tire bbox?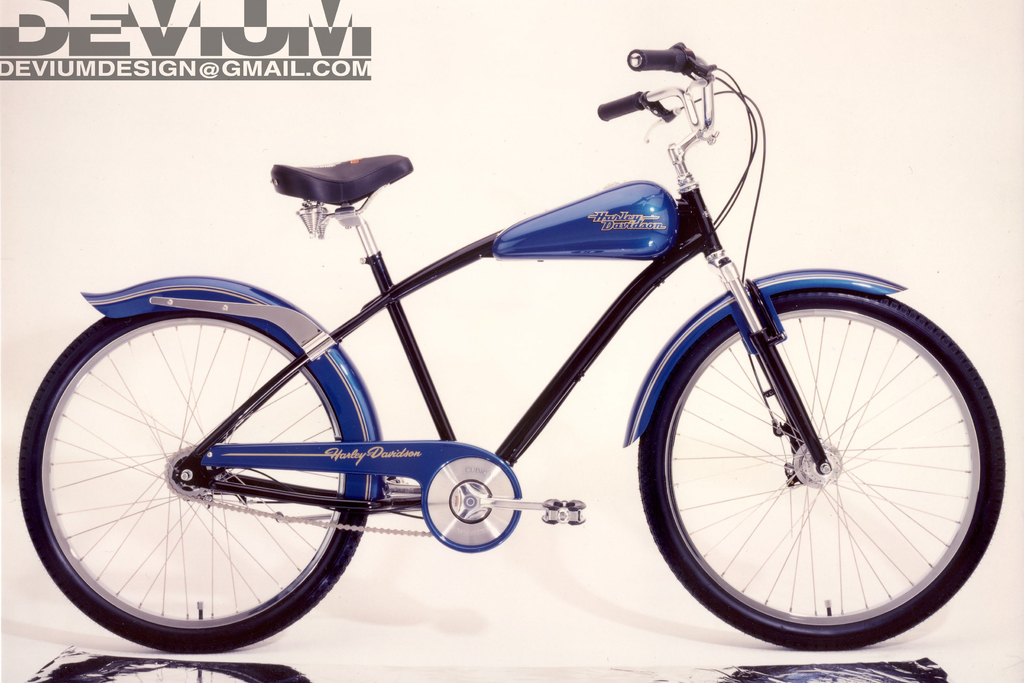
[15, 316, 371, 655]
